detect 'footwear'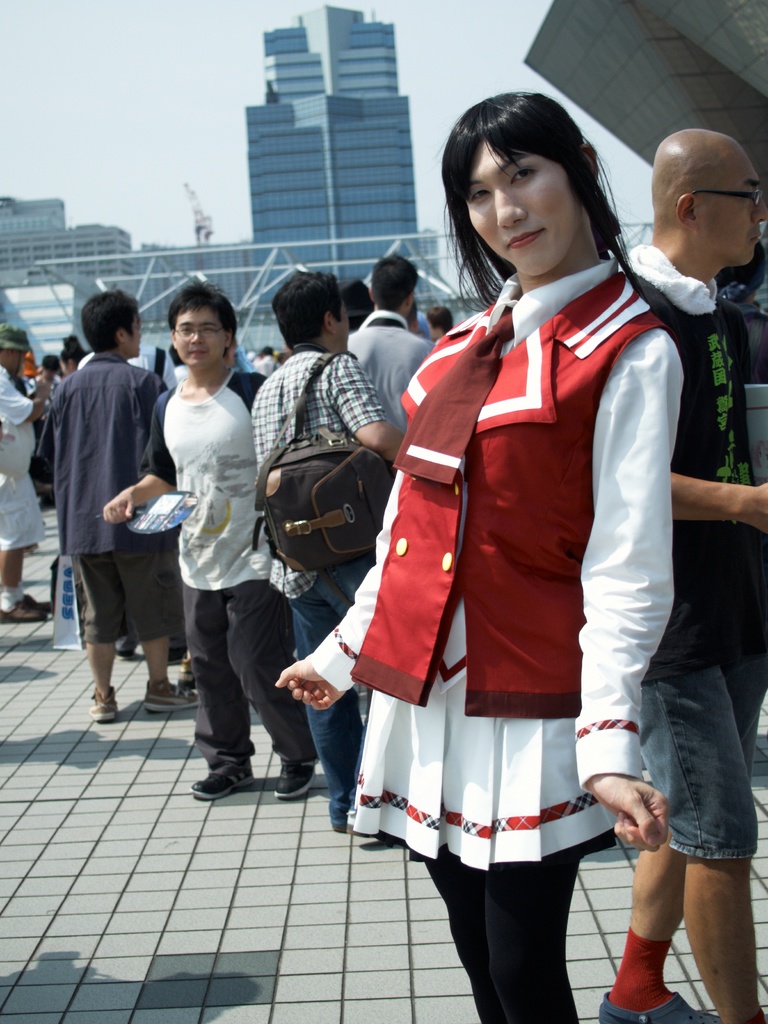
crop(187, 765, 259, 804)
